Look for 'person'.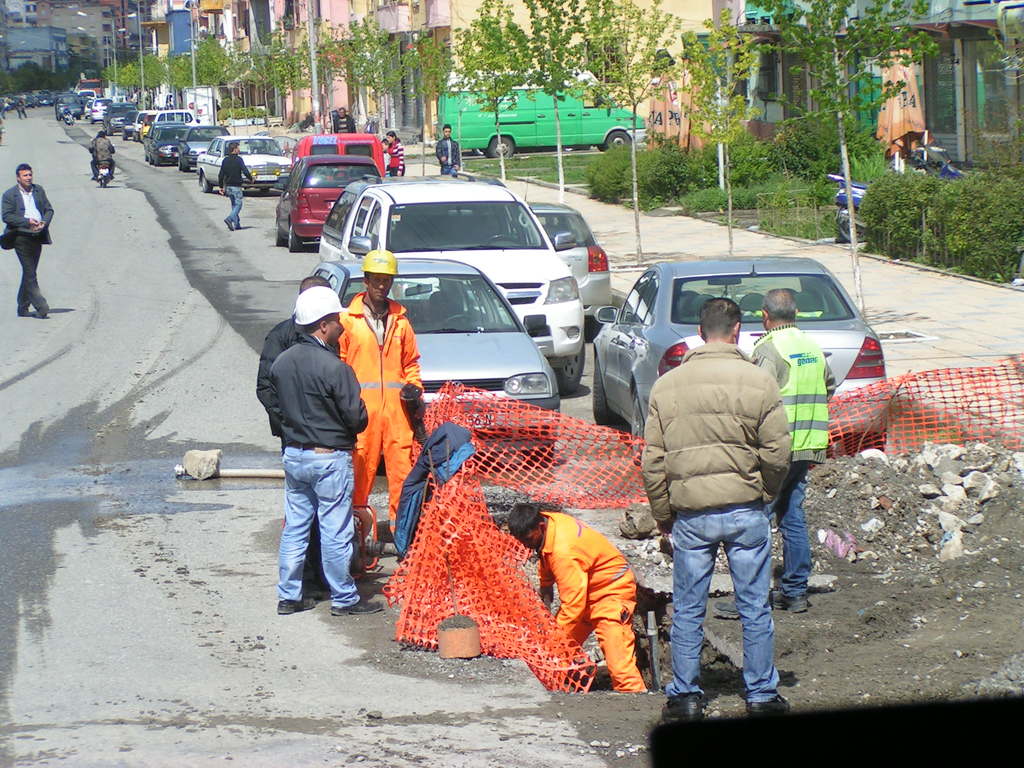
Found: detection(270, 289, 383, 618).
